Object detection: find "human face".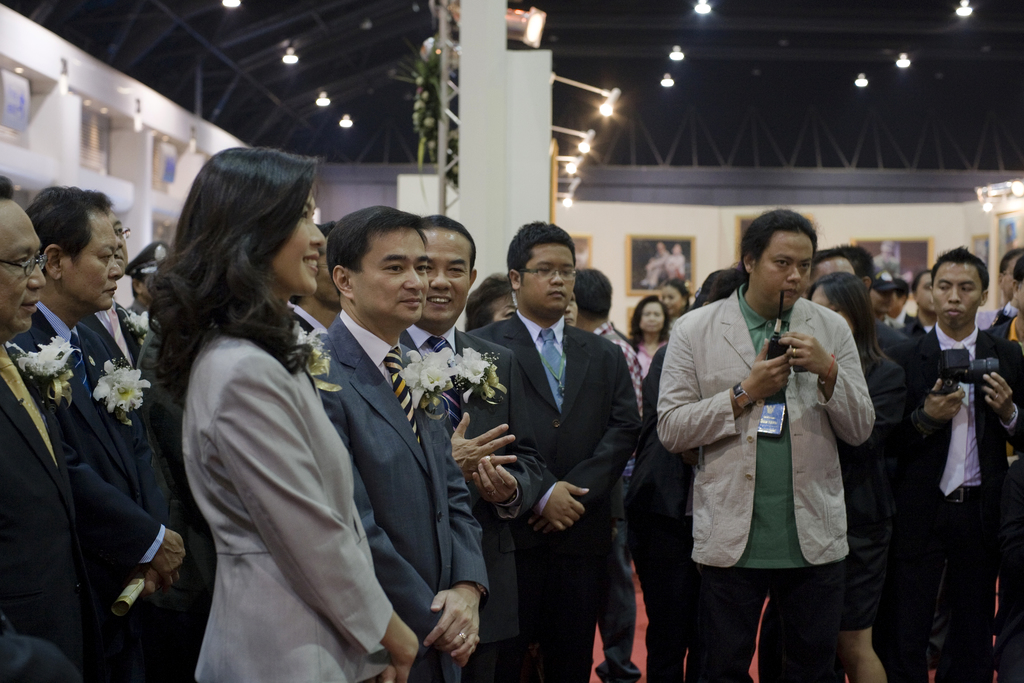
pyautogui.locateOnScreen(753, 229, 812, 311).
